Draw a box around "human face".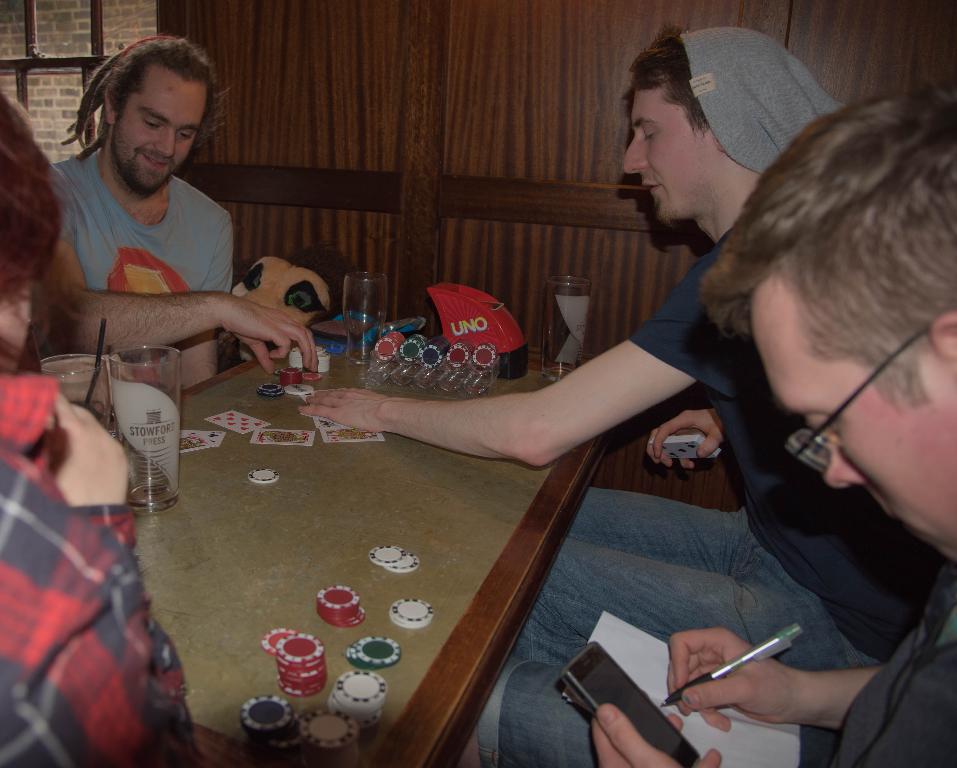
{"x1": 618, "y1": 88, "x2": 717, "y2": 226}.
